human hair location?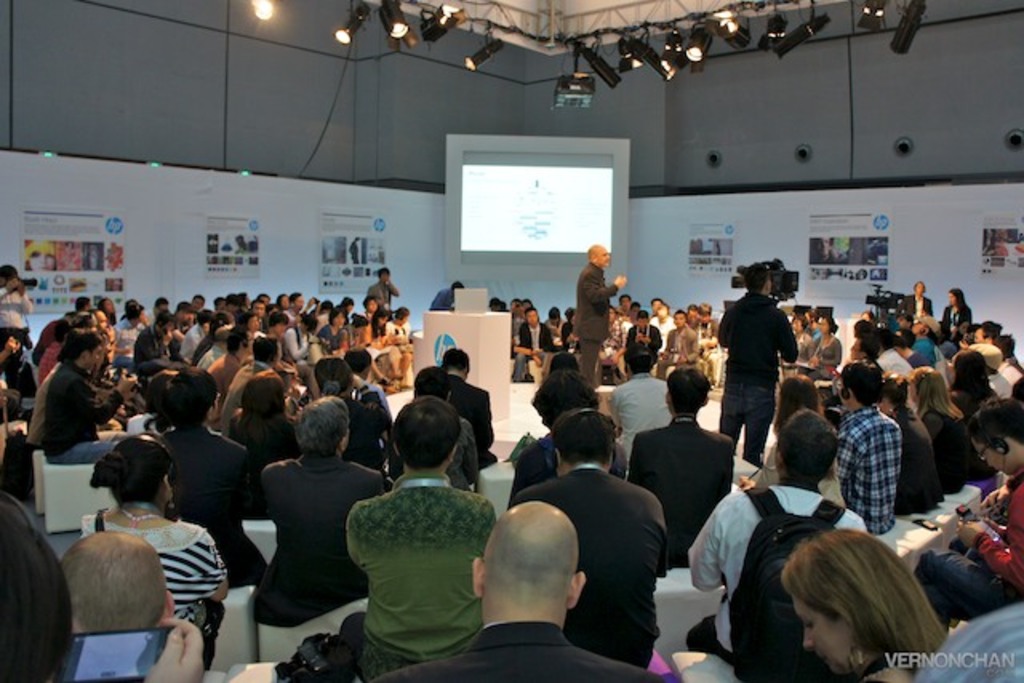
rect(526, 309, 538, 322)
